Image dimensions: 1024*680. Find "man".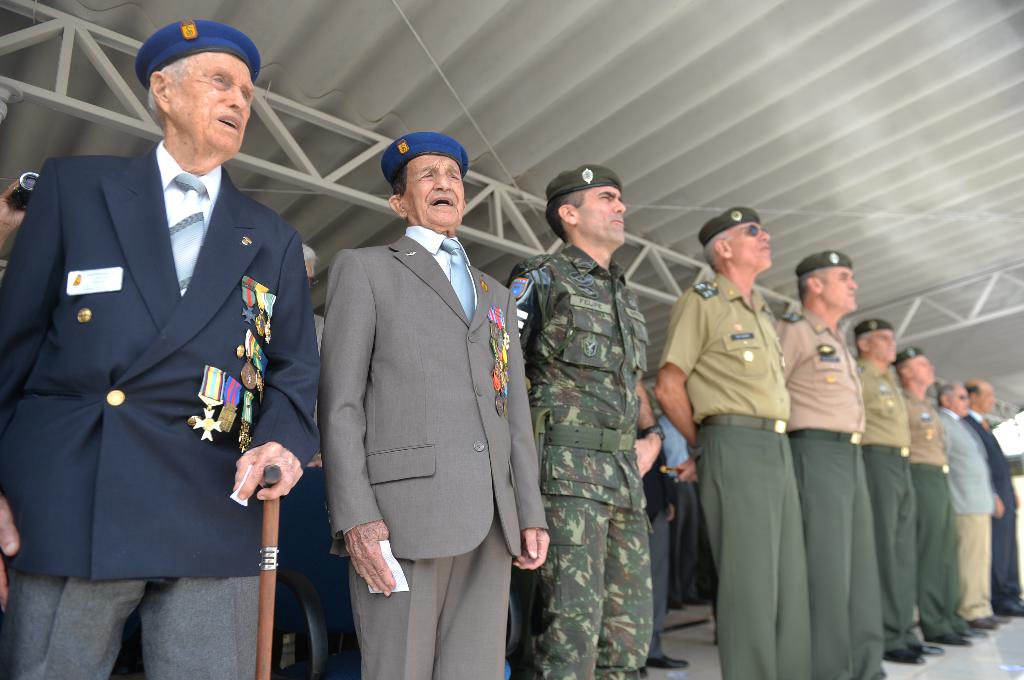
[966,381,1023,613].
